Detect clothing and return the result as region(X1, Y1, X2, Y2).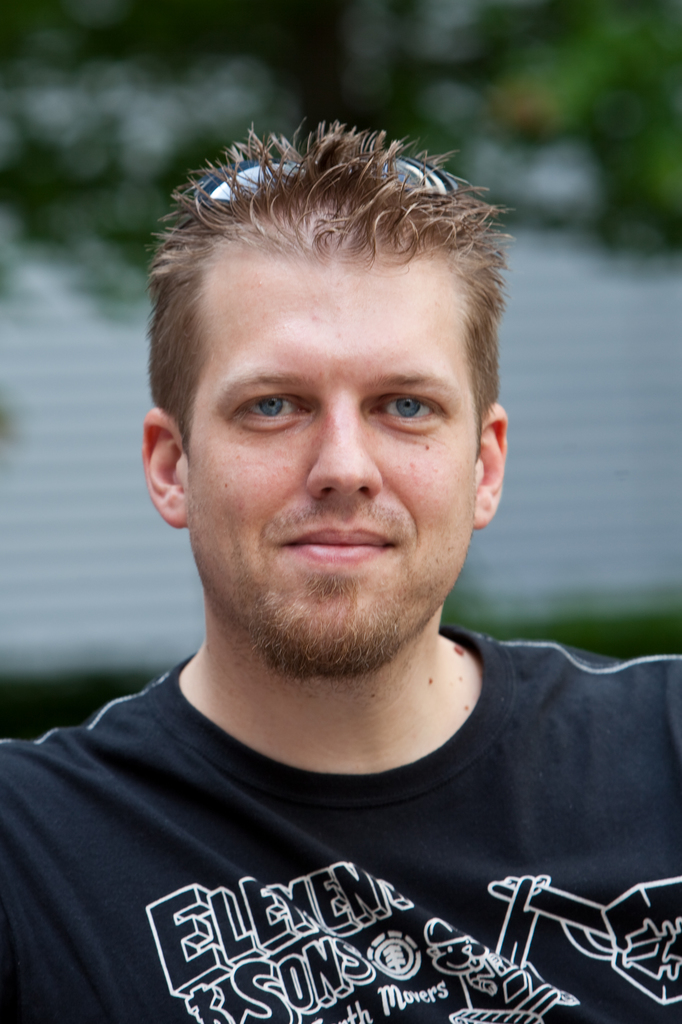
region(0, 689, 681, 1016).
